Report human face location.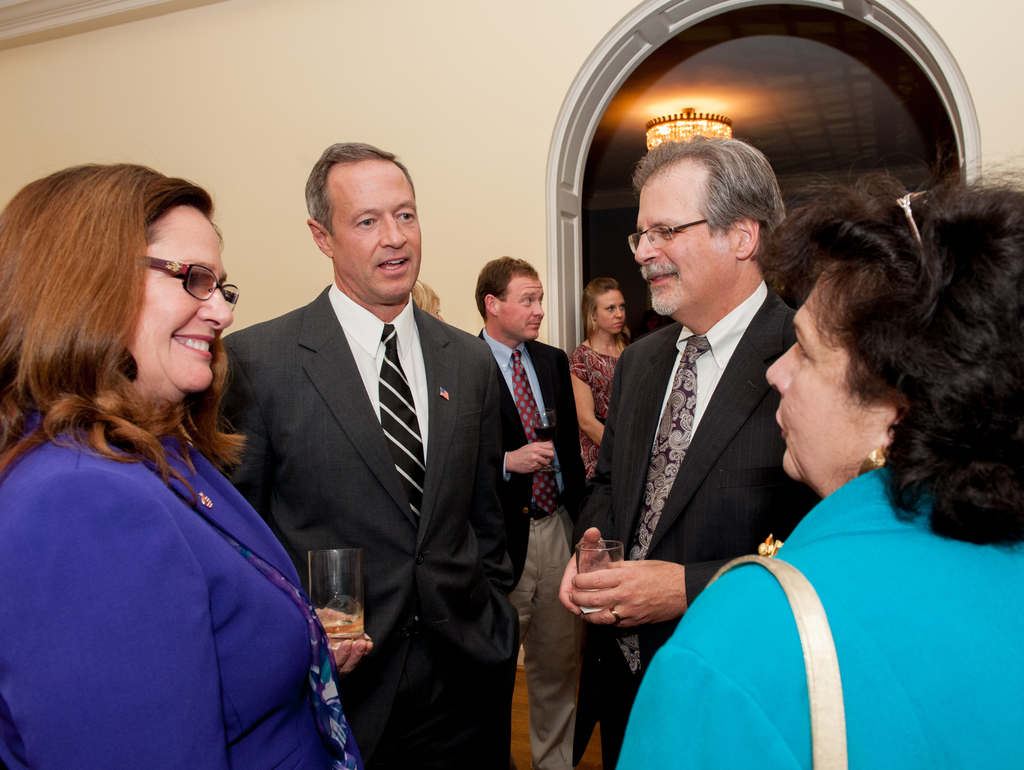
Report: <region>324, 152, 422, 292</region>.
